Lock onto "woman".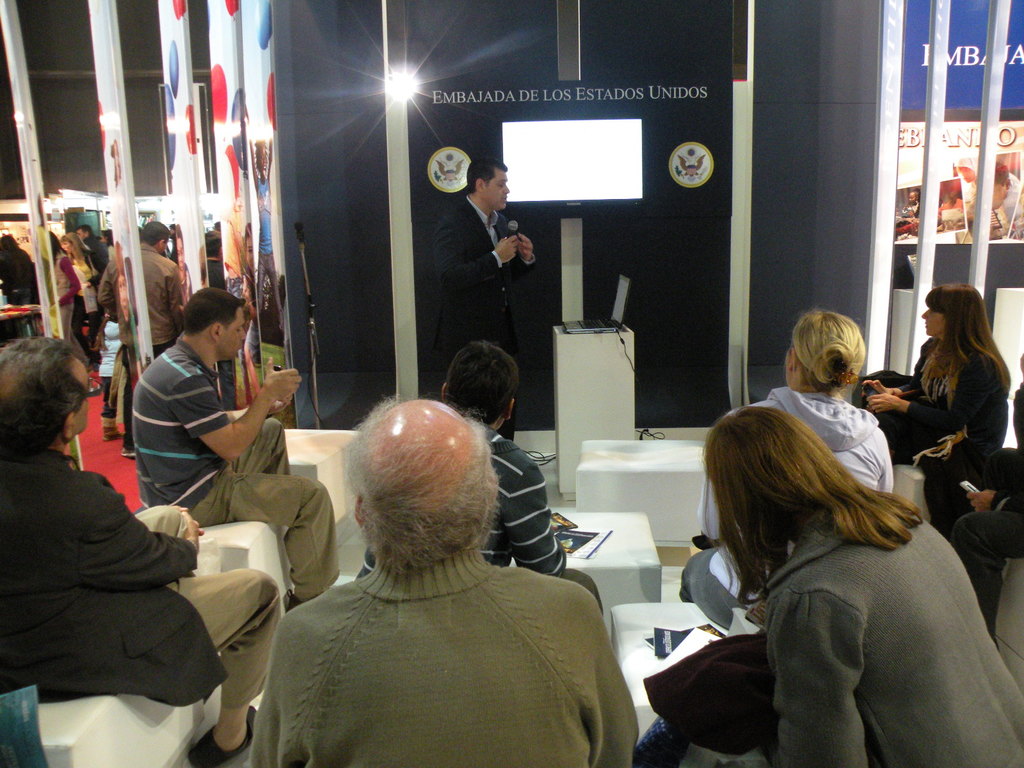
Locked: <box>36,228,95,362</box>.
